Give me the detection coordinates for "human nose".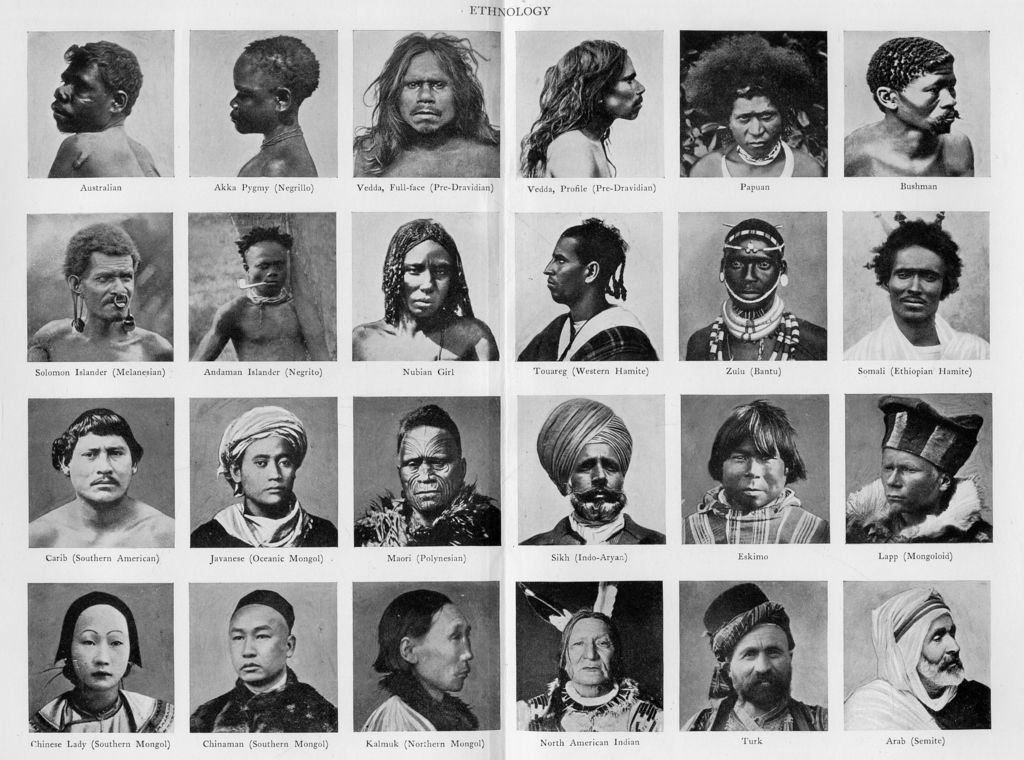
crop(241, 637, 257, 656).
